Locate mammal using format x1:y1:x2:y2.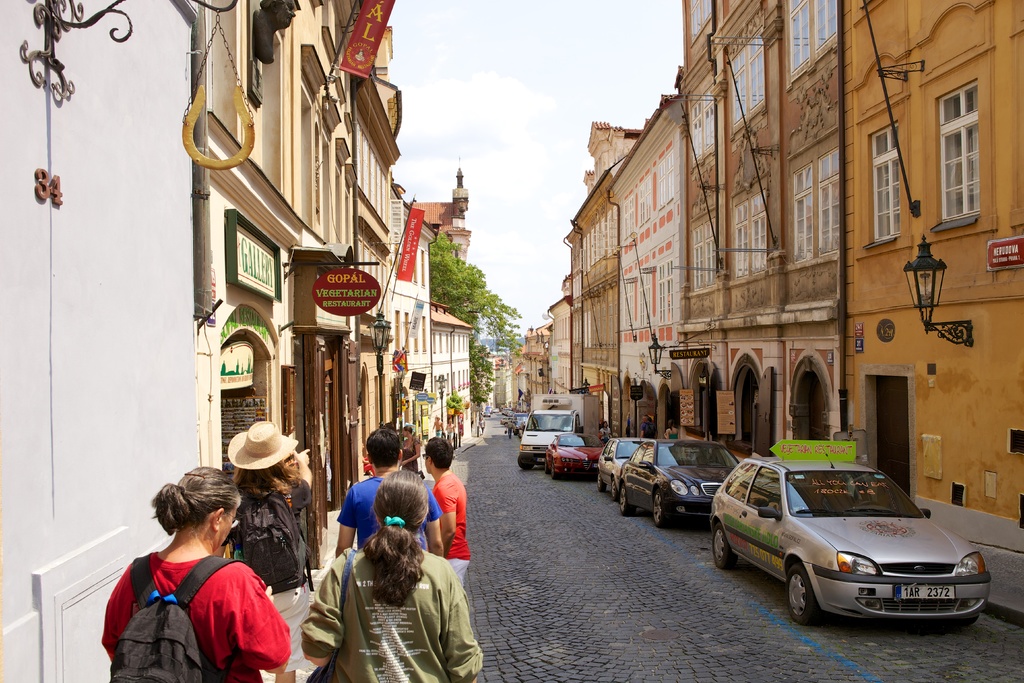
471:417:474:432.
